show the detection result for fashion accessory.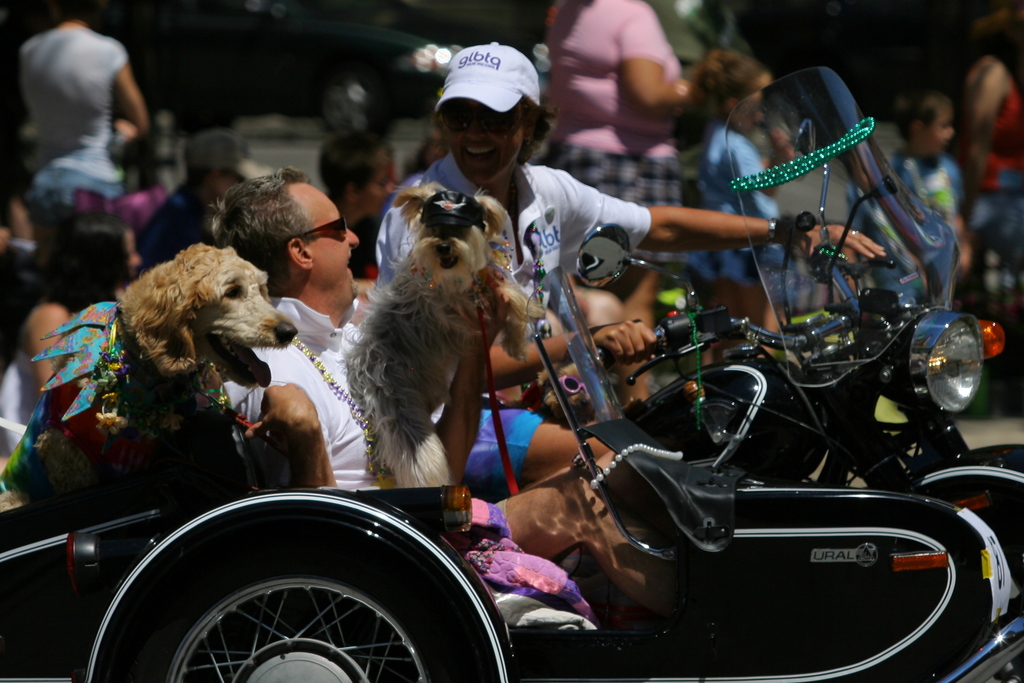
detection(292, 333, 399, 488).
